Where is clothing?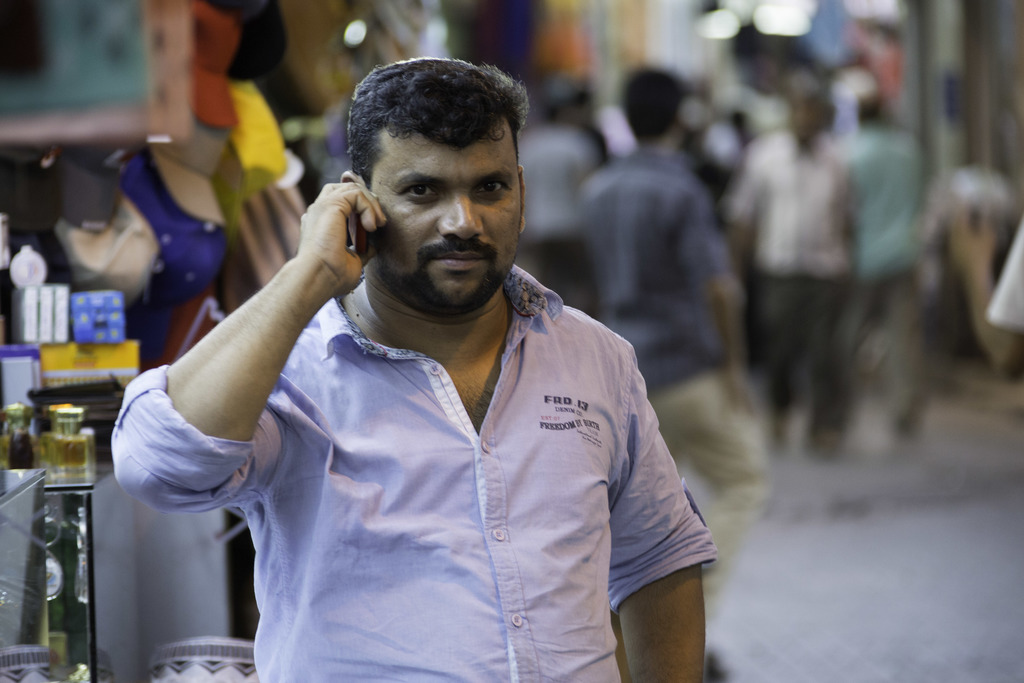
<box>720,117,862,444</box>.
